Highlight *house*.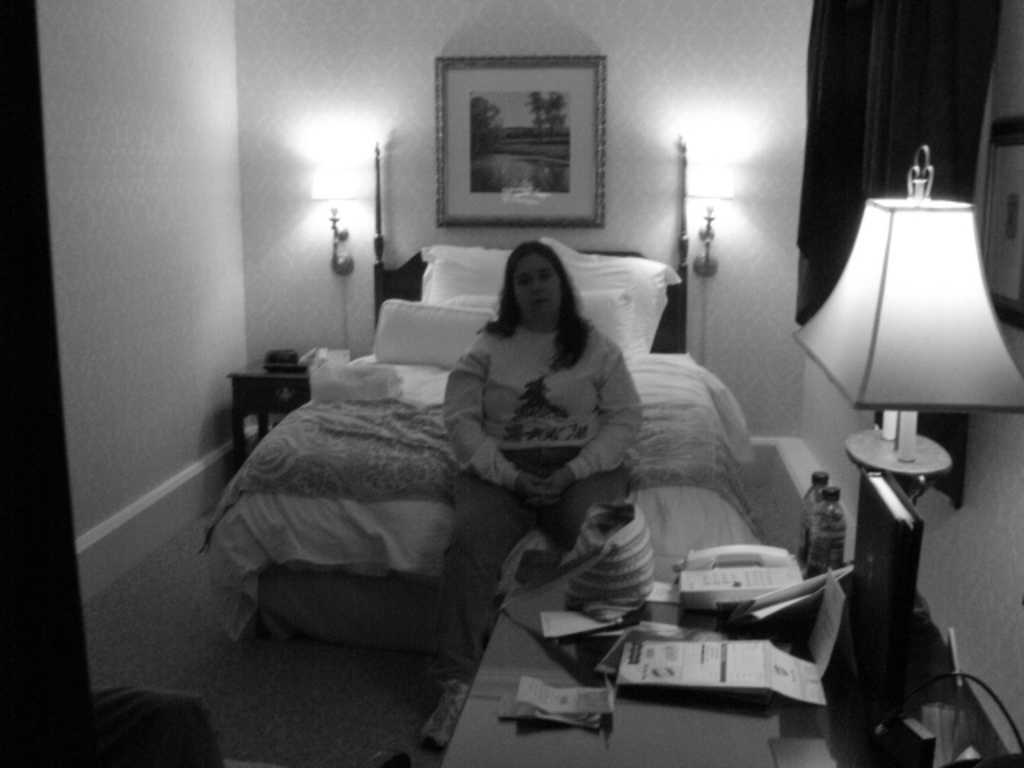
Highlighted region: left=46, top=0, right=1023, bottom=742.
